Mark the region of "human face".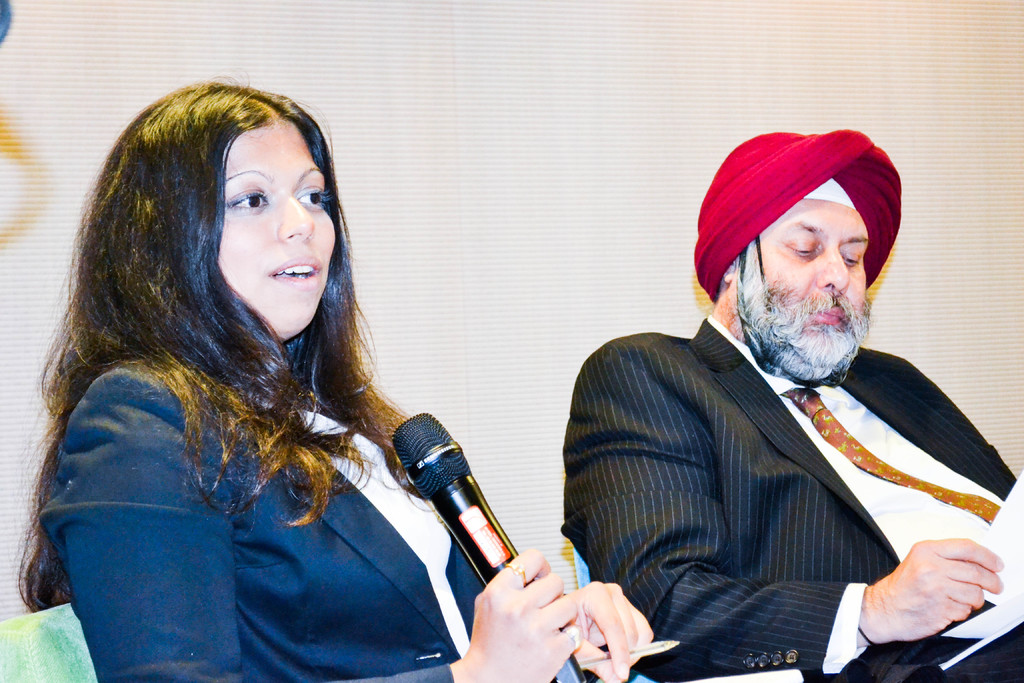
Region: <box>204,108,339,341</box>.
